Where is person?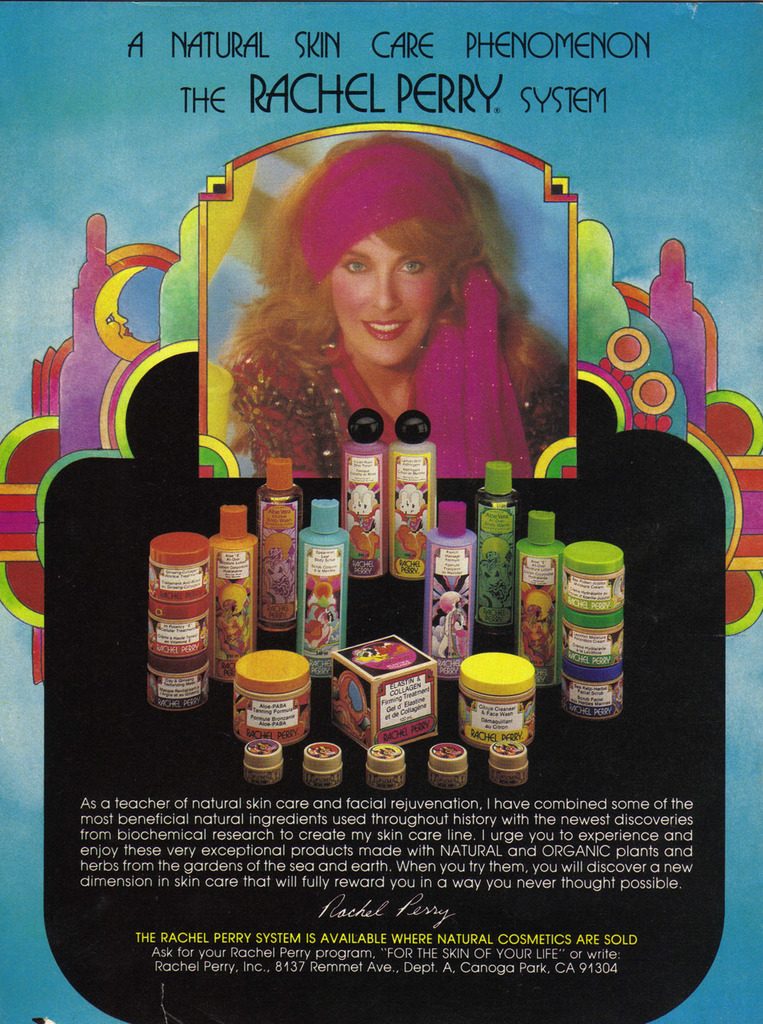
(215, 129, 570, 481).
